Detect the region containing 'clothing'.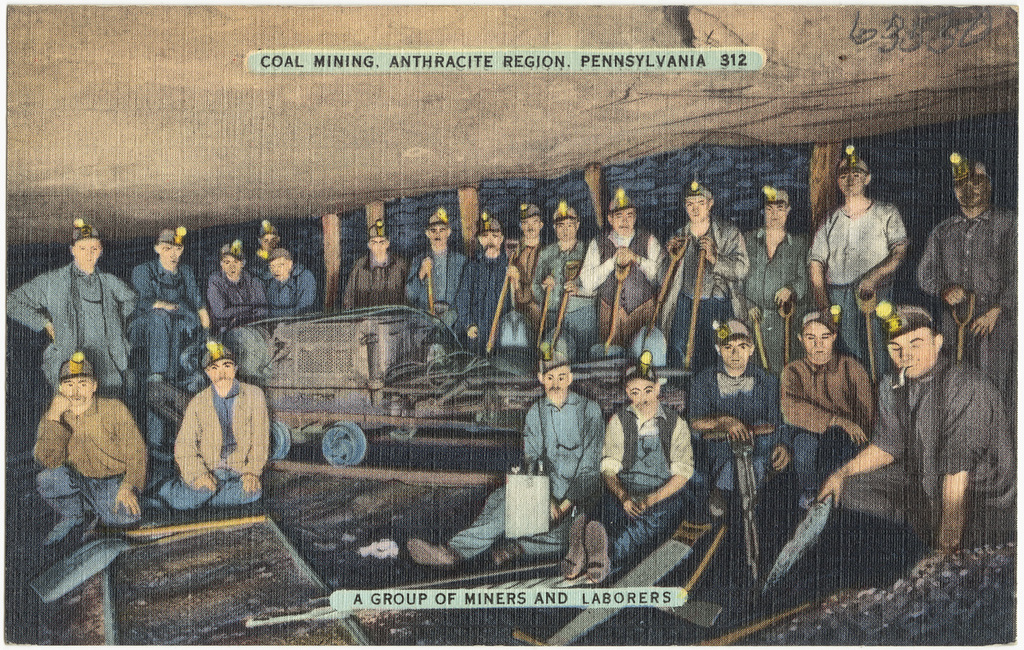
[x1=743, y1=221, x2=820, y2=417].
